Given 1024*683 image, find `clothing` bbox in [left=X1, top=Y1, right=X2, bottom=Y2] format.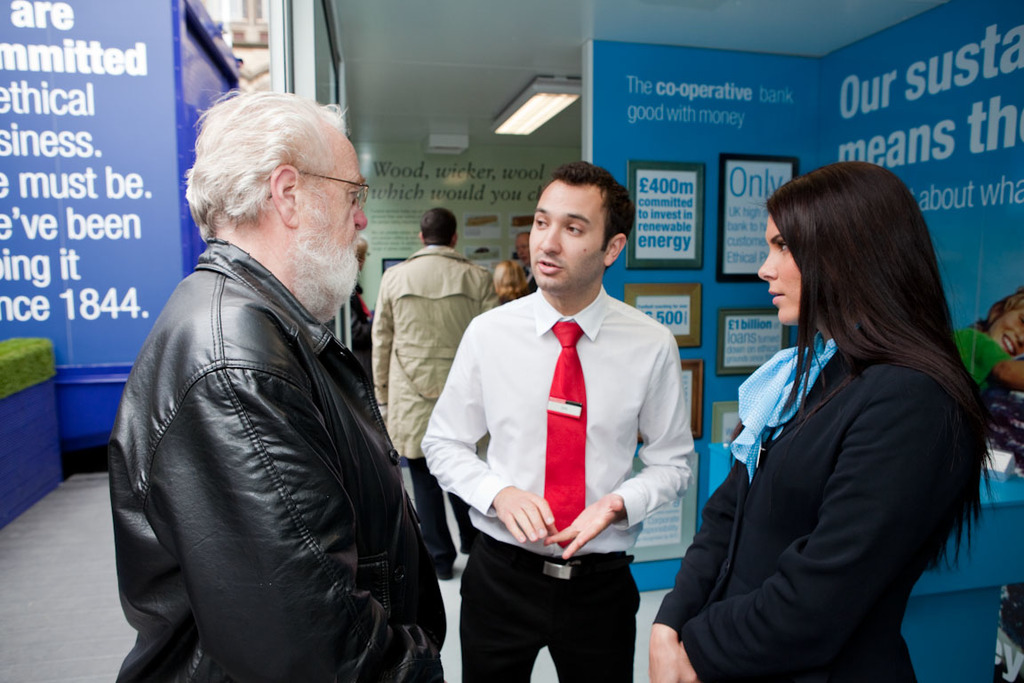
[left=111, top=239, right=441, bottom=678].
